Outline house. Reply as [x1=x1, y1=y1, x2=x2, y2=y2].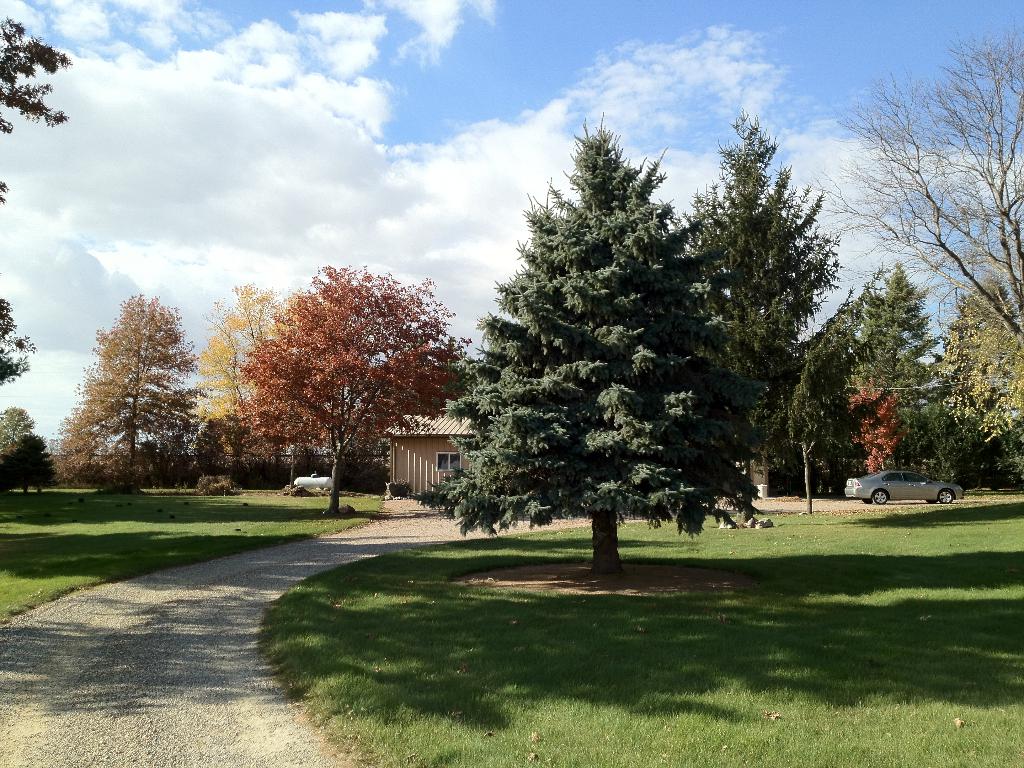
[x1=380, y1=397, x2=488, y2=507].
